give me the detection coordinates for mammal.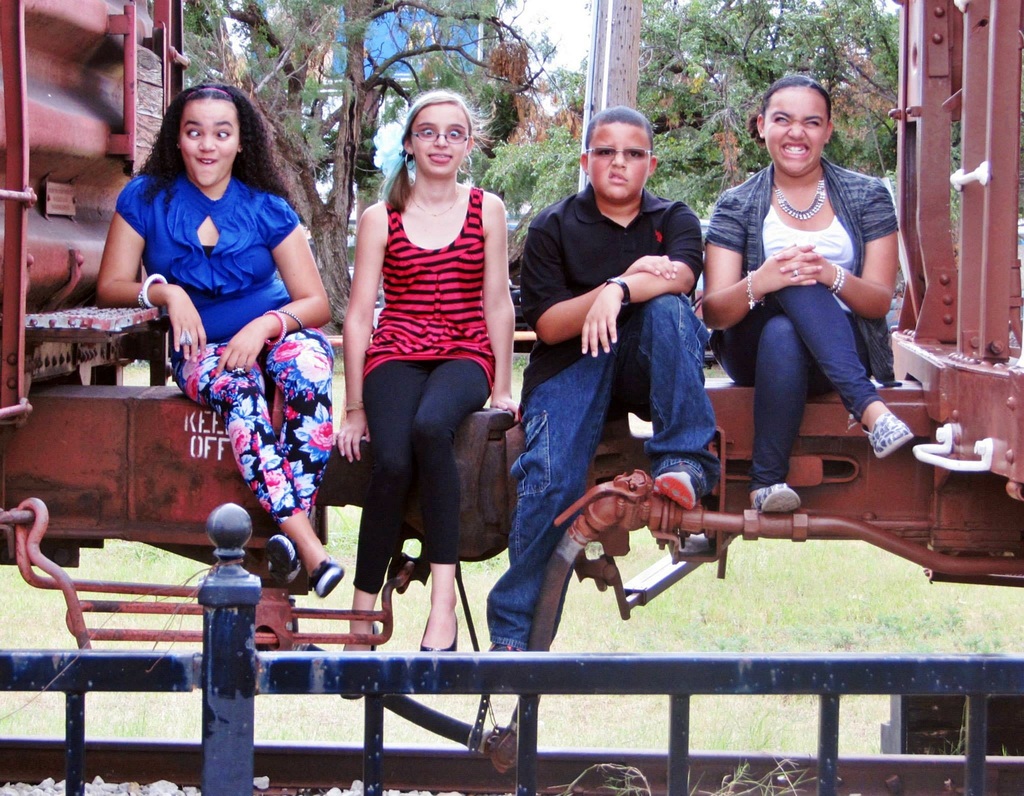
bbox=[706, 78, 913, 514].
